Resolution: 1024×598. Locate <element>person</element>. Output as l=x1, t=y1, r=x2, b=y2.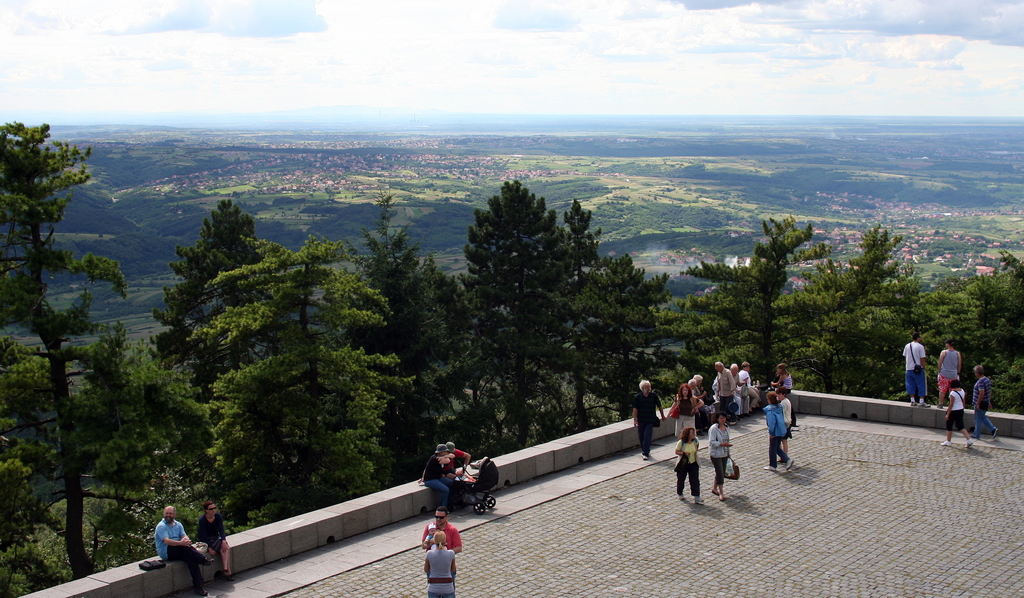
l=150, t=501, r=215, b=597.
